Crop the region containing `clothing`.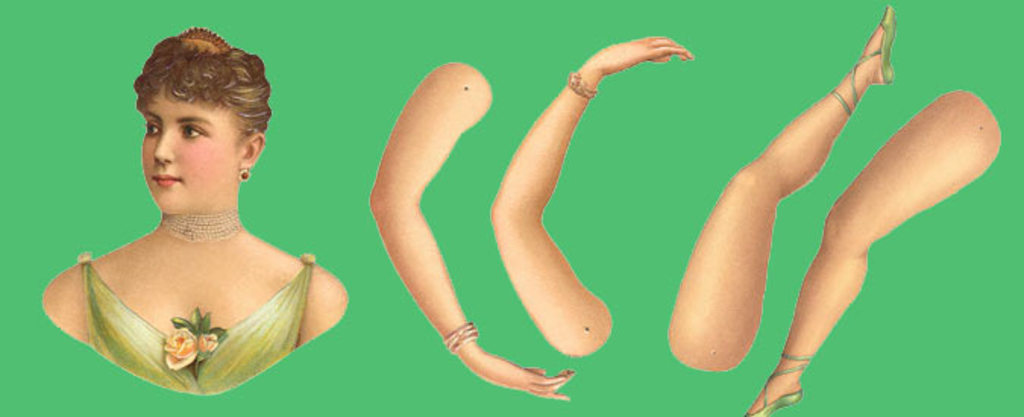
Crop region: bbox=(80, 259, 309, 394).
